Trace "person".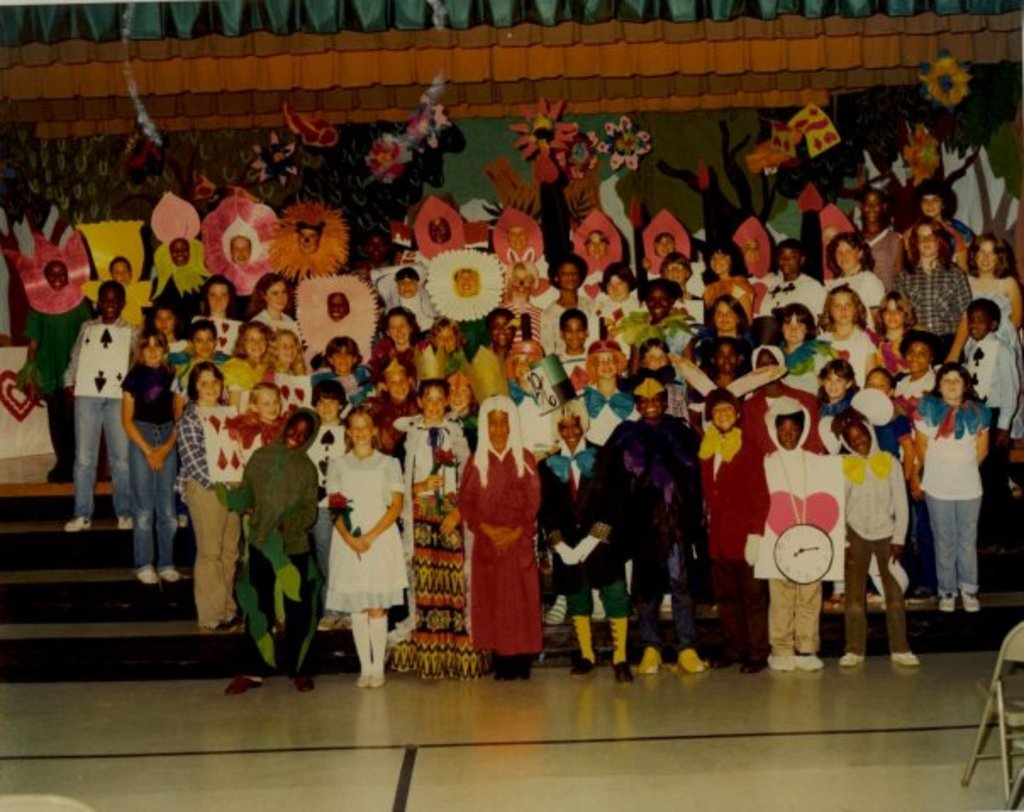
Traced to [797, 283, 877, 397].
